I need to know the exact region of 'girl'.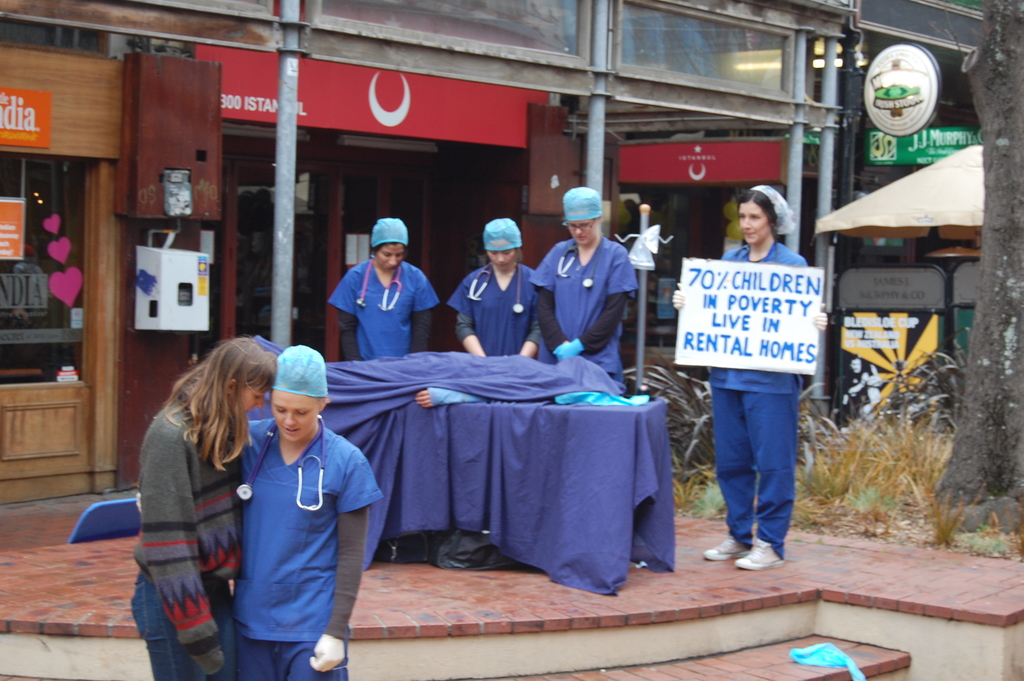
Region: x1=673 y1=193 x2=824 y2=571.
